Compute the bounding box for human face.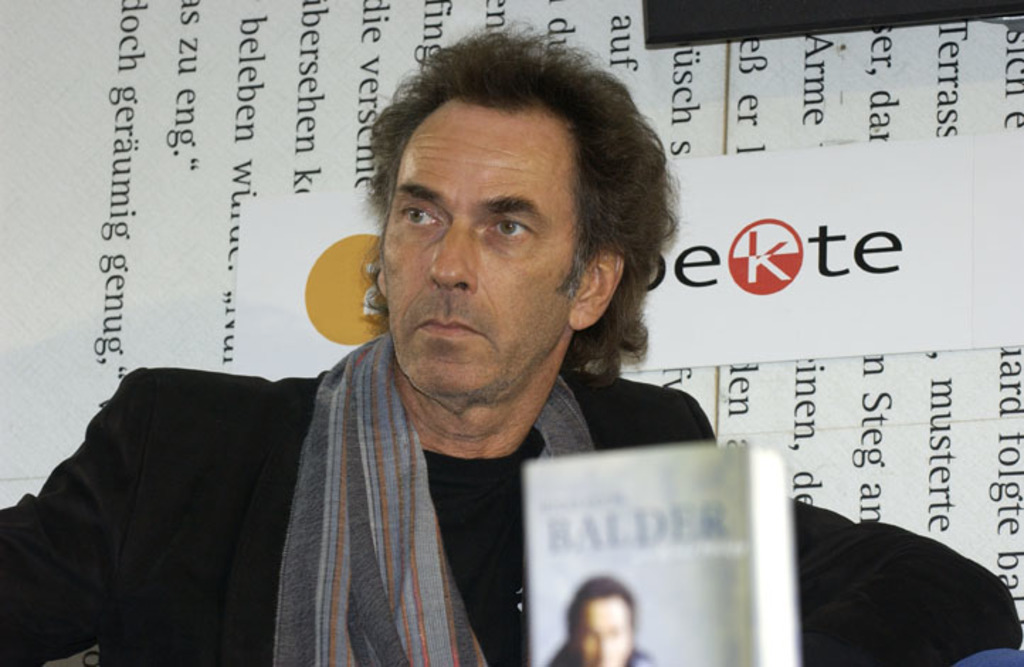
{"x1": 382, "y1": 98, "x2": 583, "y2": 402}.
